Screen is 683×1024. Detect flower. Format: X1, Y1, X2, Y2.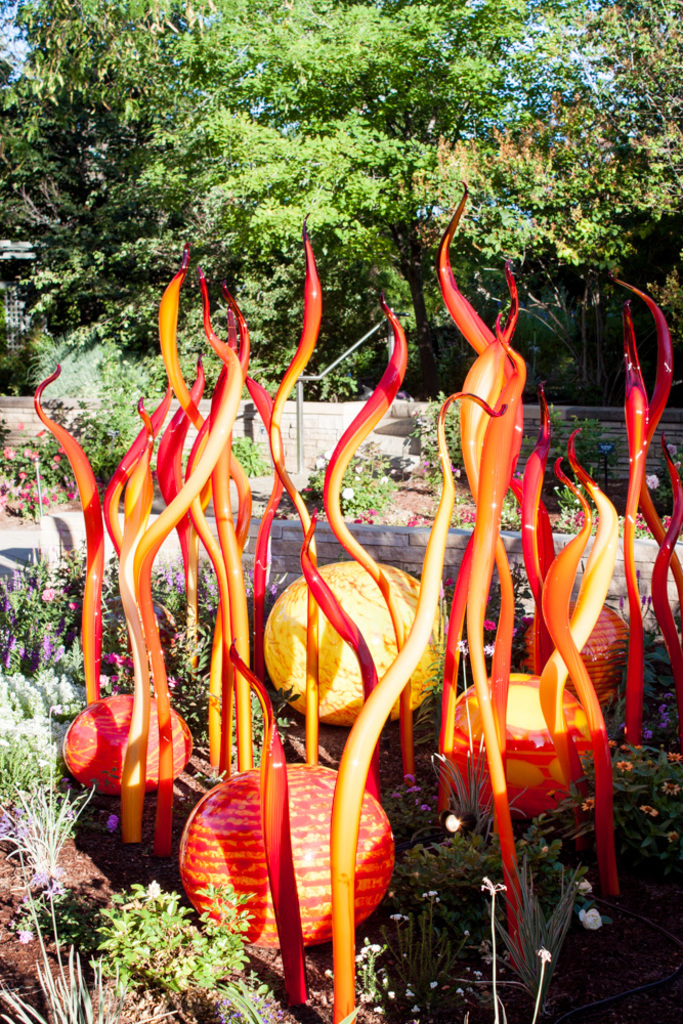
442, 812, 464, 837.
